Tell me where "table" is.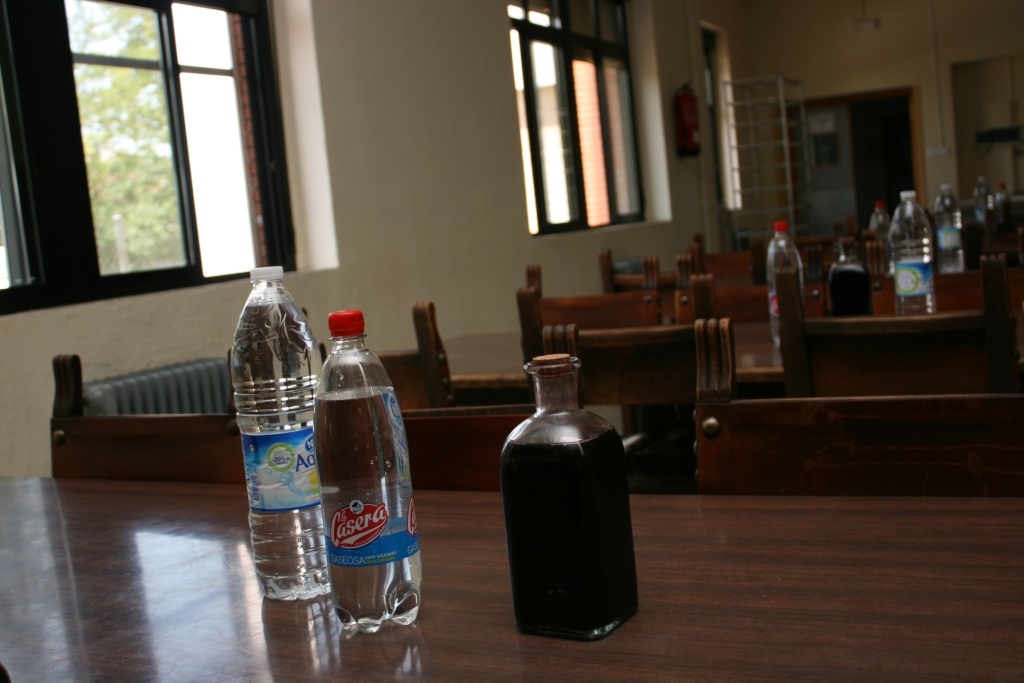
"table" is at [left=736, top=343, right=785, bottom=397].
